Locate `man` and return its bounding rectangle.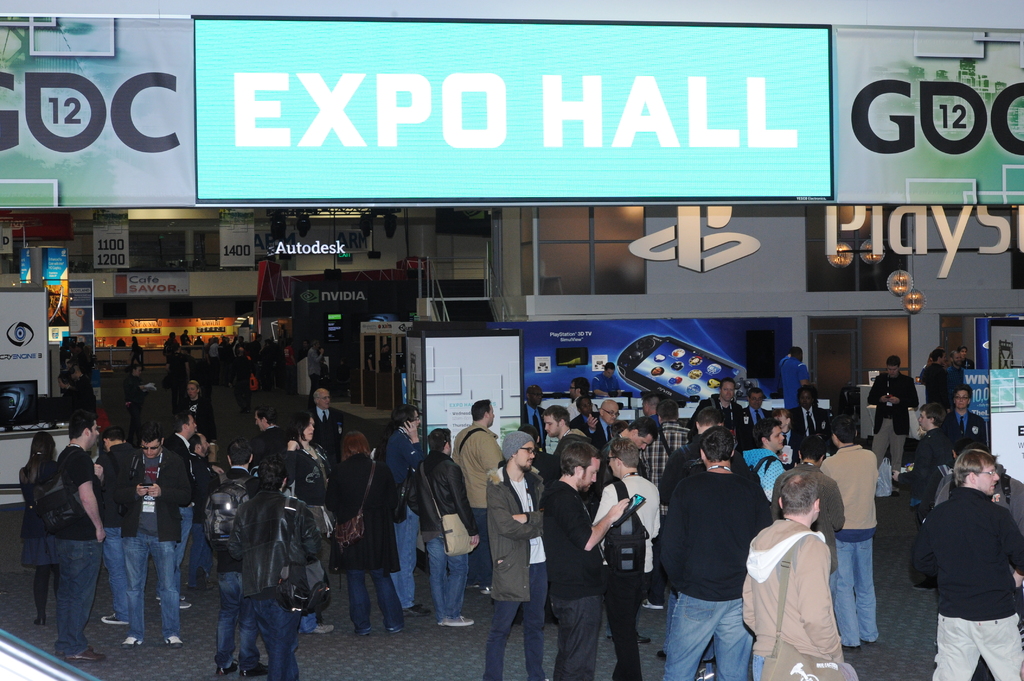
pyautogui.locateOnScreen(652, 428, 783, 680).
